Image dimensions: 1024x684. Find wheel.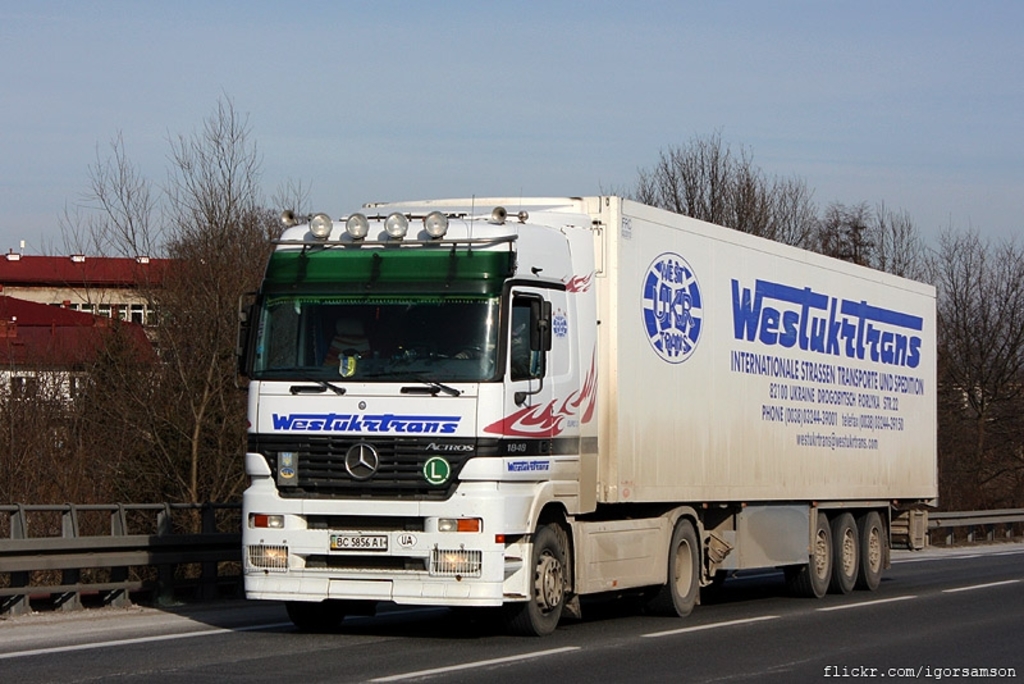
crop(285, 597, 344, 629).
